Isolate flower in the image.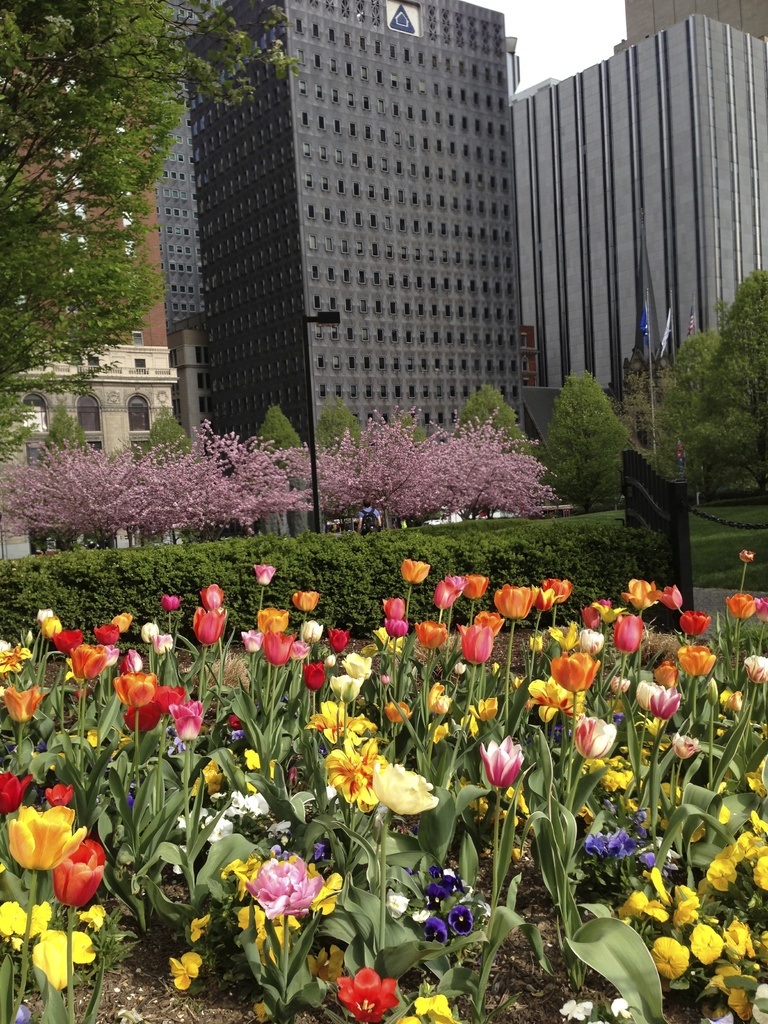
Isolated region: locate(256, 607, 289, 636).
